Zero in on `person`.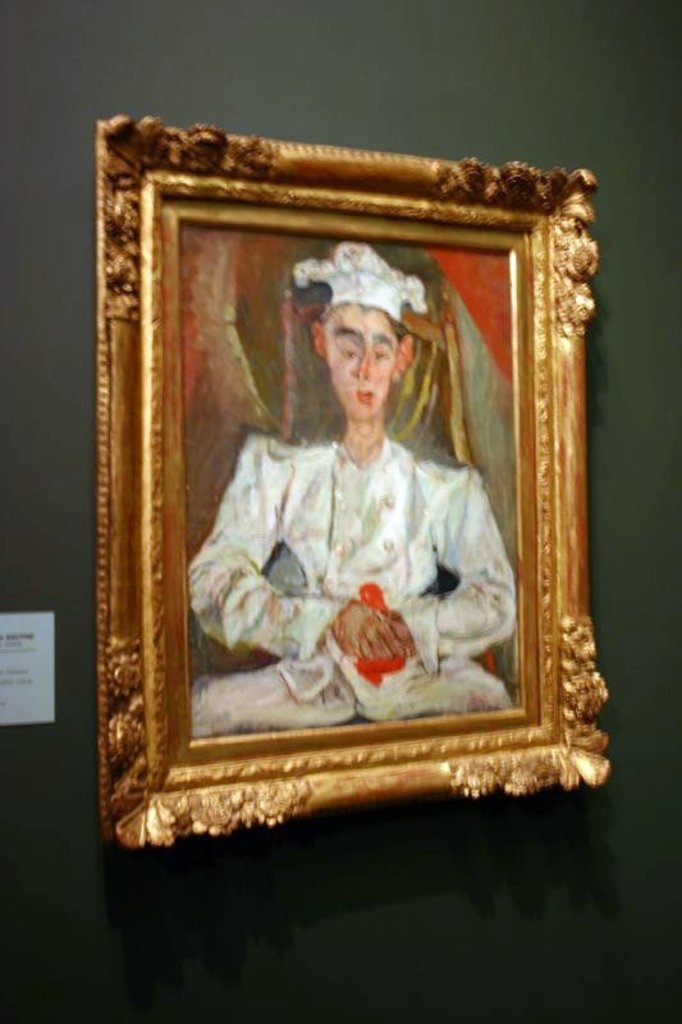
Zeroed in: box(188, 241, 516, 739).
